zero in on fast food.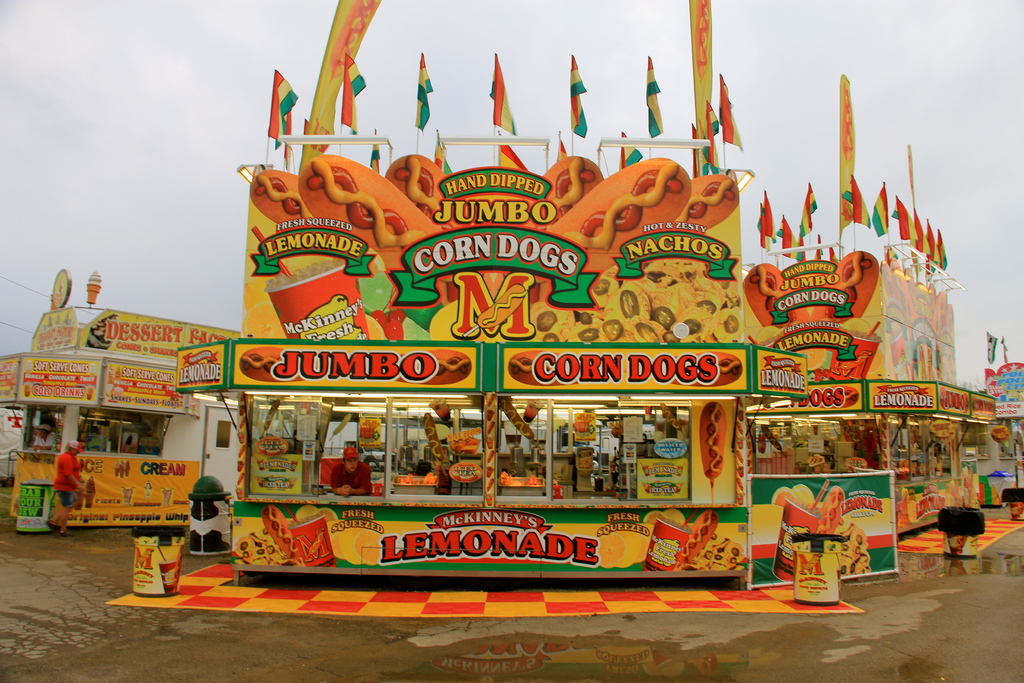
Zeroed in: 660 401 696 434.
